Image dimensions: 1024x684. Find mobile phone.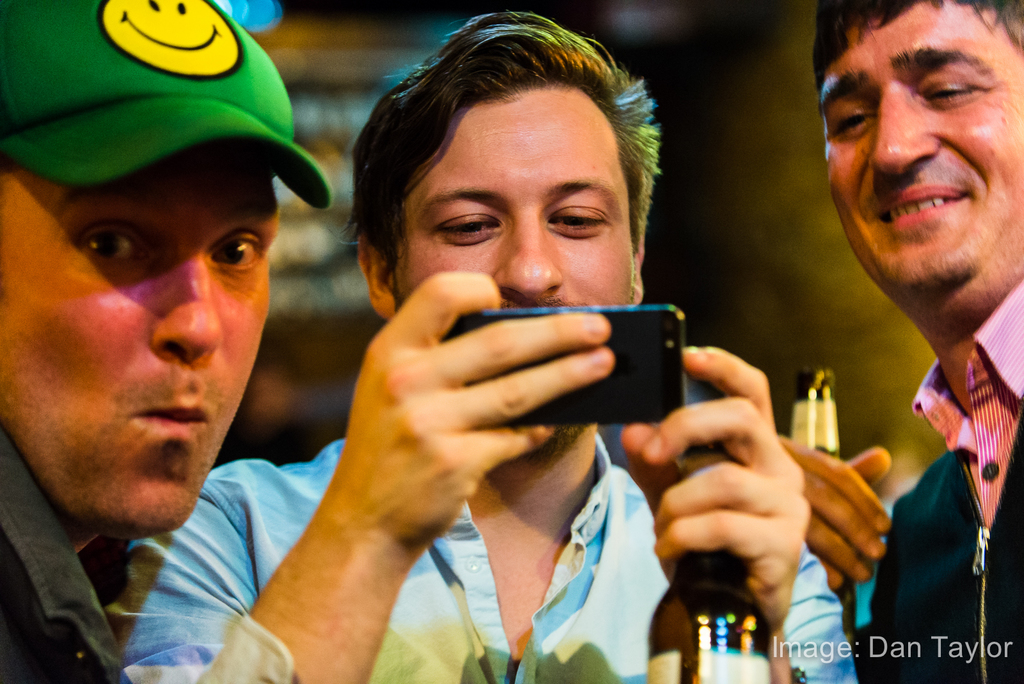
region(437, 304, 687, 434).
